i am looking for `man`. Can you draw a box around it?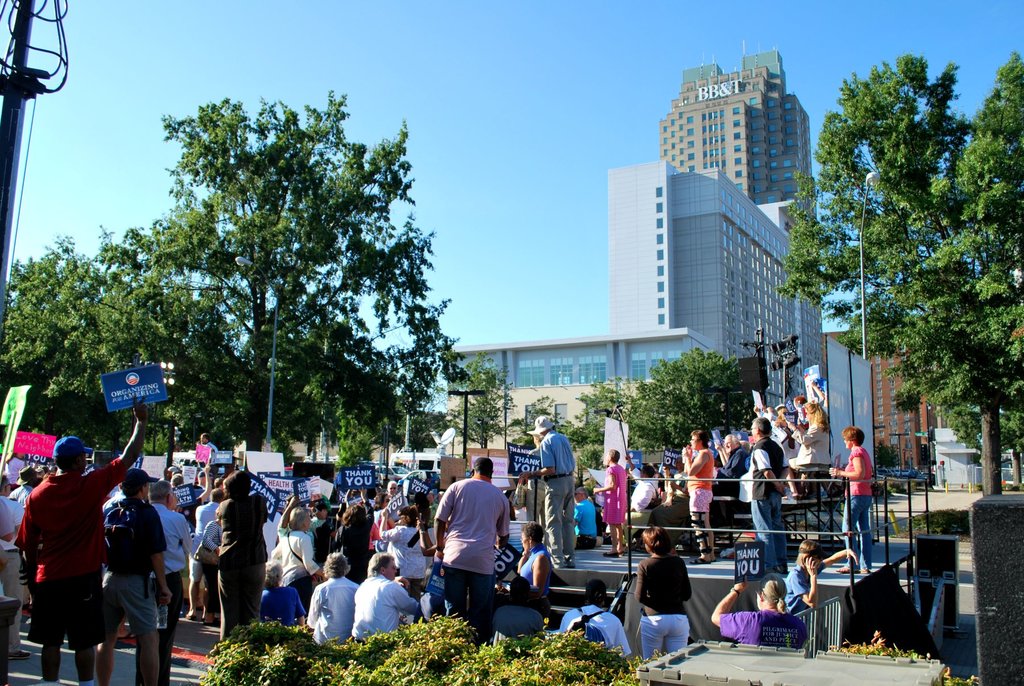
Sure, the bounding box is <box>425,460,514,641</box>.
